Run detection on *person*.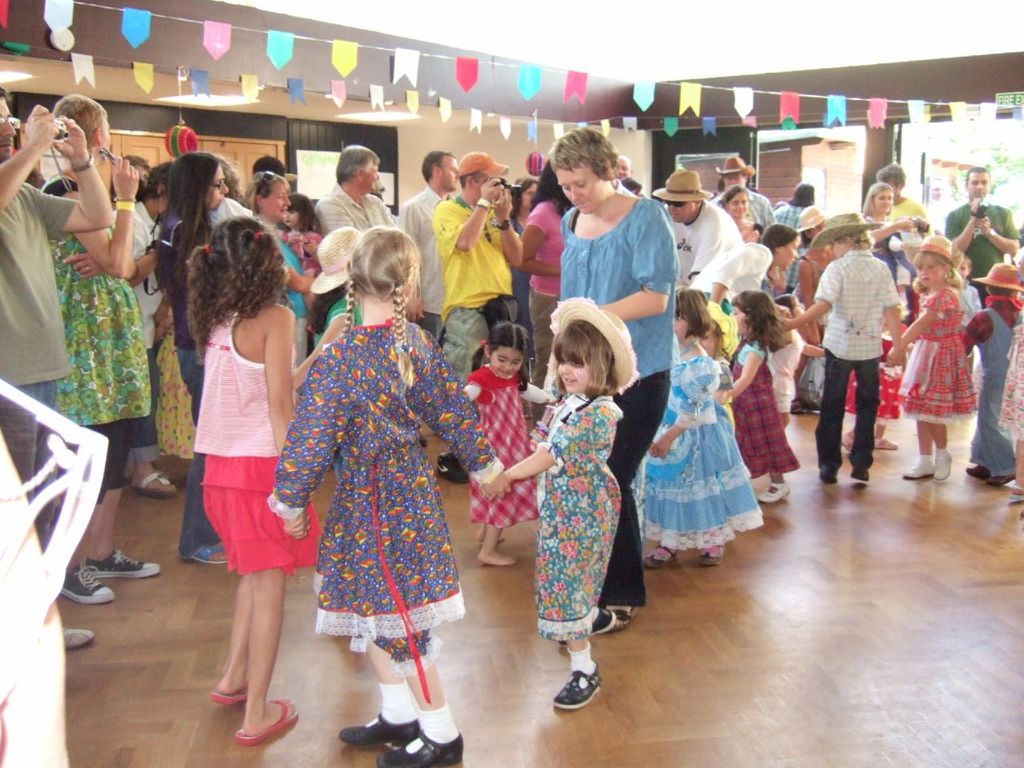
Result: left=1, top=82, right=114, bottom=634.
